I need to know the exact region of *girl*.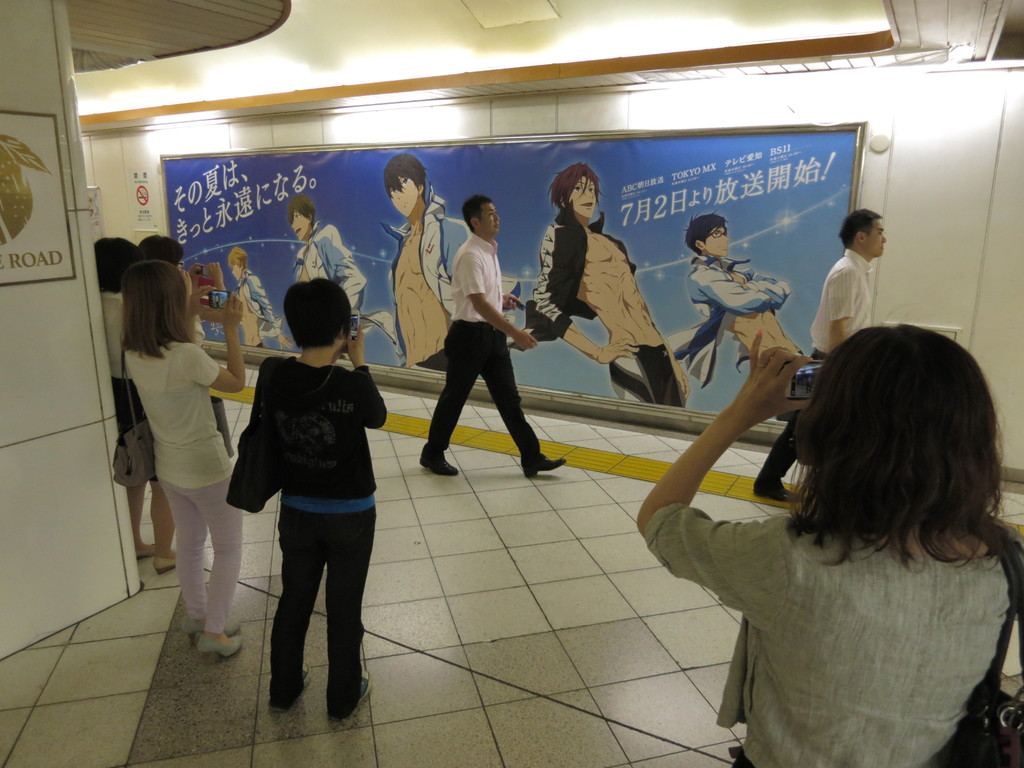
Region: locate(253, 282, 388, 723).
